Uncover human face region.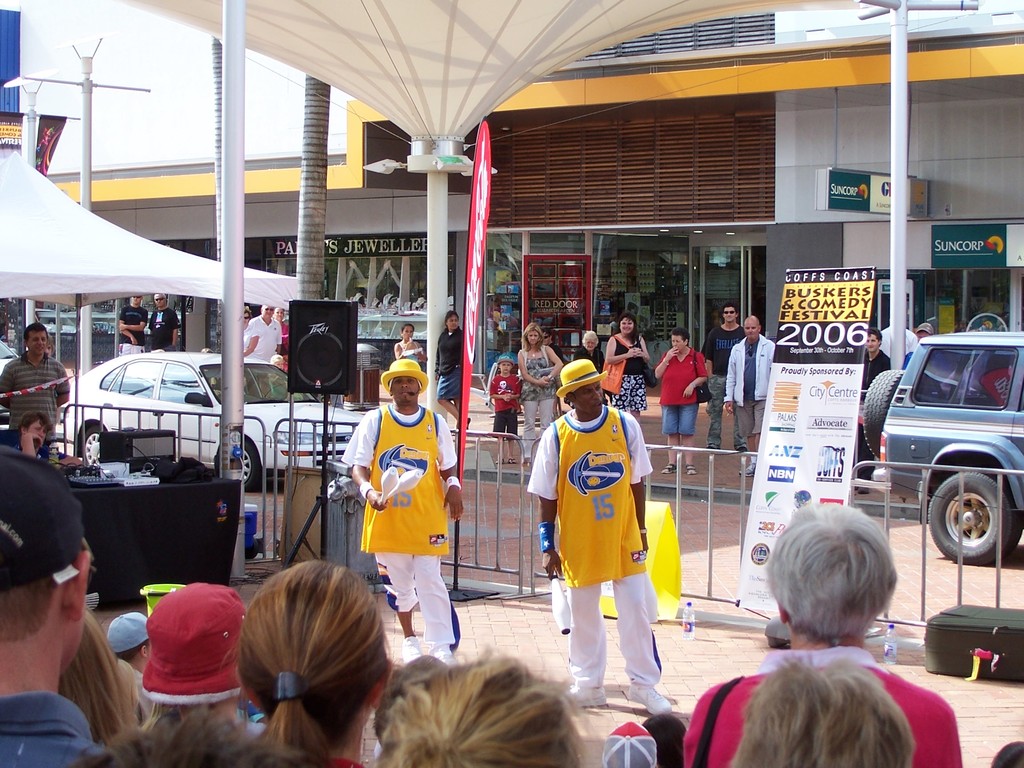
Uncovered: {"x1": 582, "y1": 337, "x2": 598, "y2": 349}.
